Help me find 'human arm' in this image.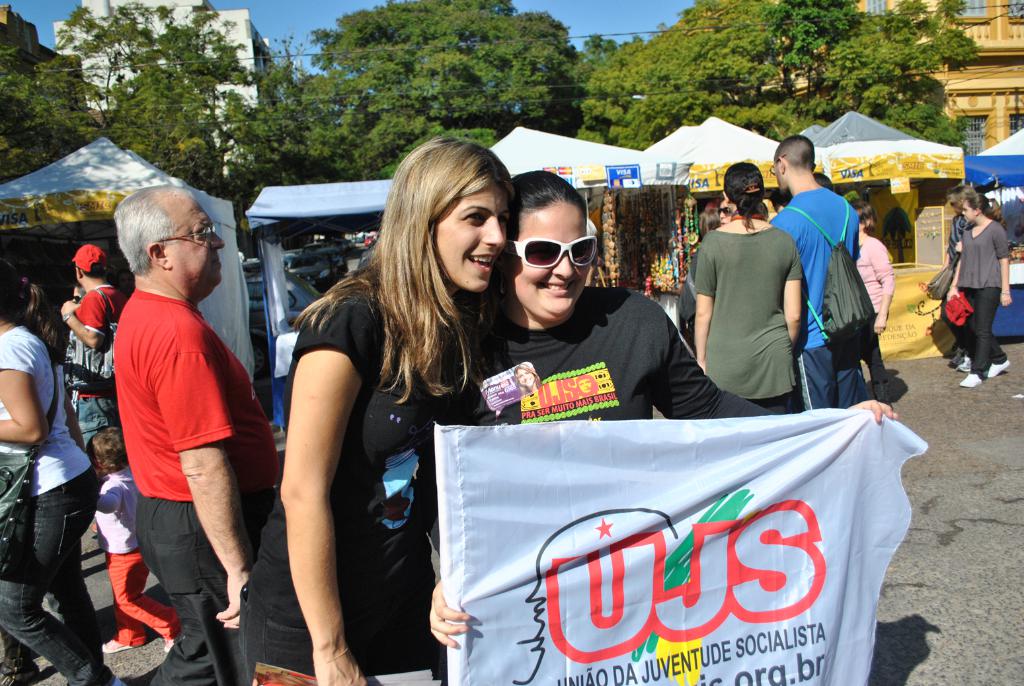
Found it: detection(876, 238, 899, 333).
